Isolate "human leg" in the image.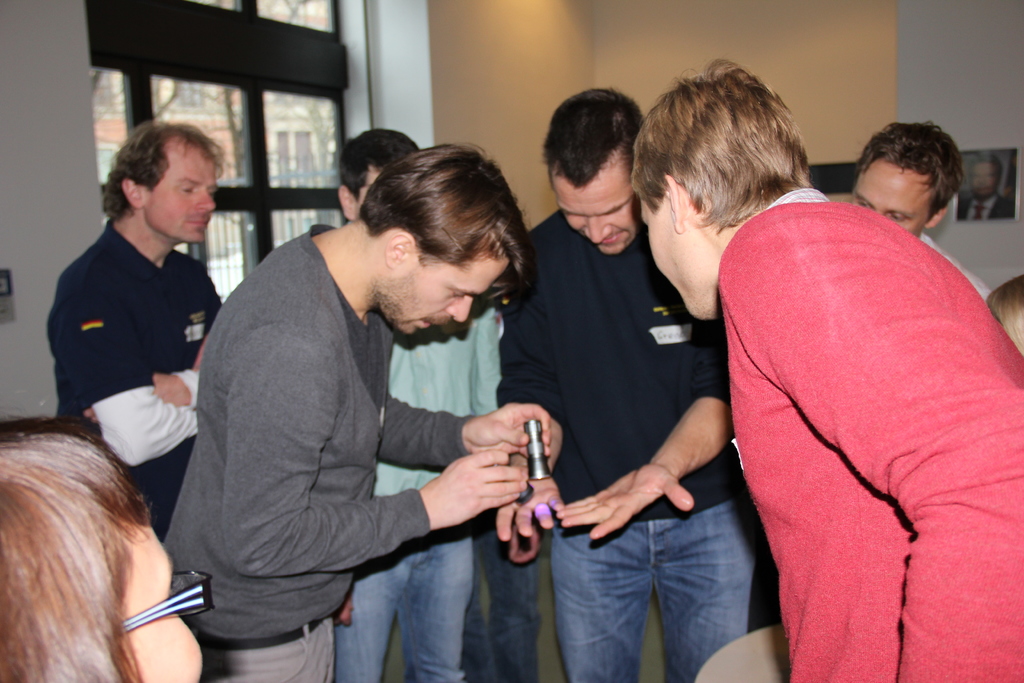
Isolated region: left=111, top=553, right=200, bottom=682.
